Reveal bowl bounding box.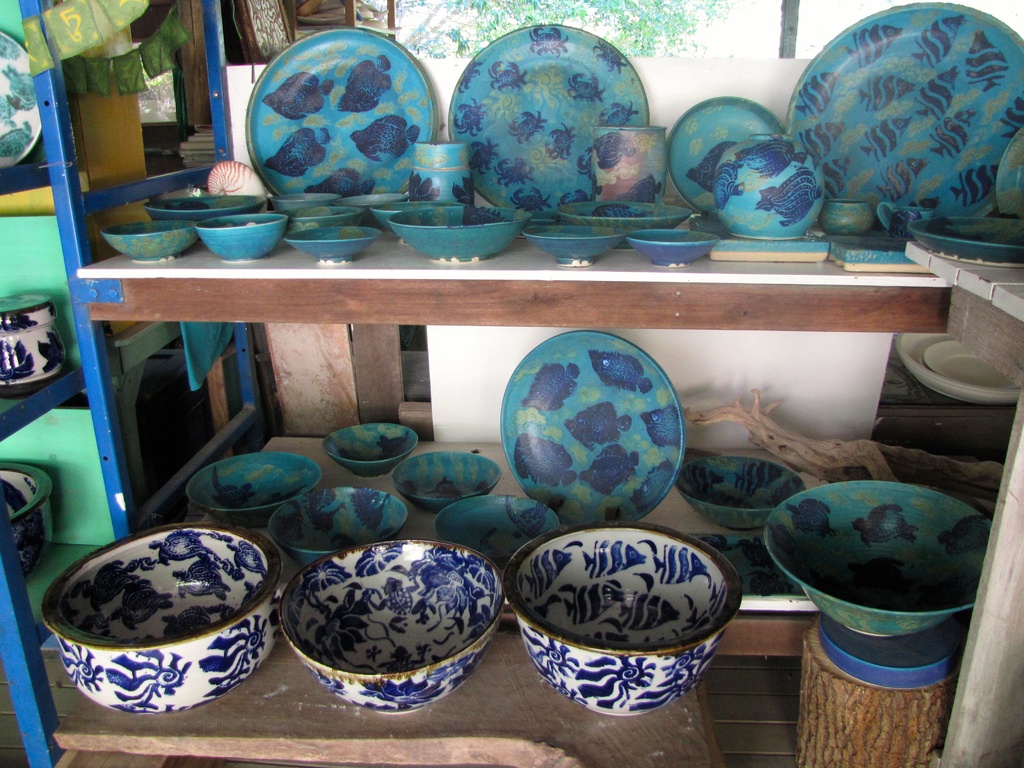
Revealed: (left=103, top=221, right=200, bottom=262).
